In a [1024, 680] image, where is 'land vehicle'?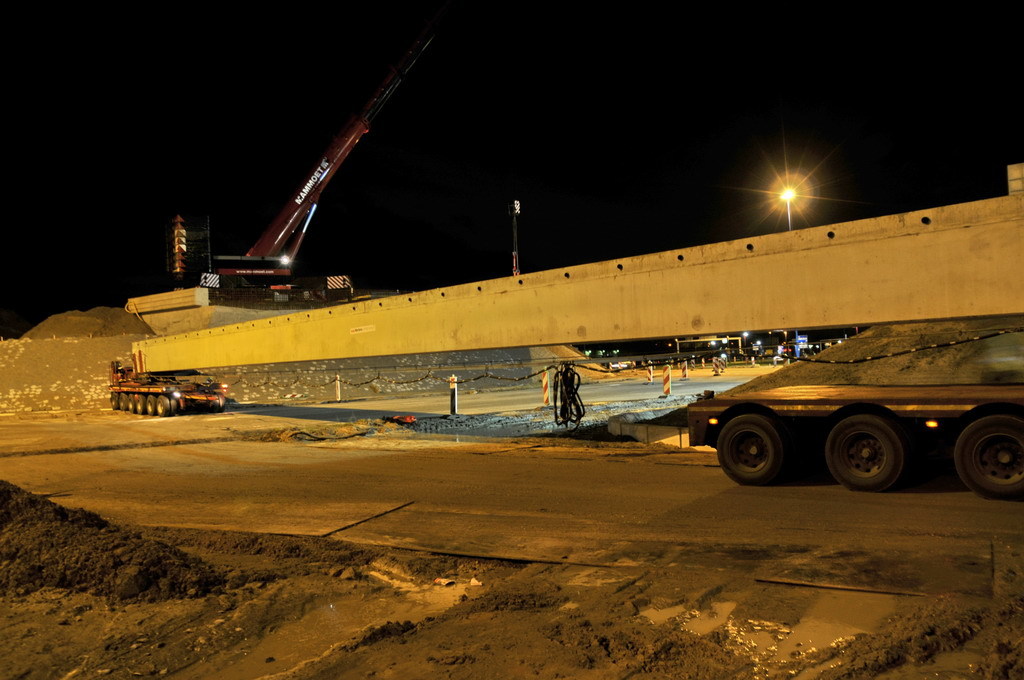
rect(189, 35, 425, 299).
